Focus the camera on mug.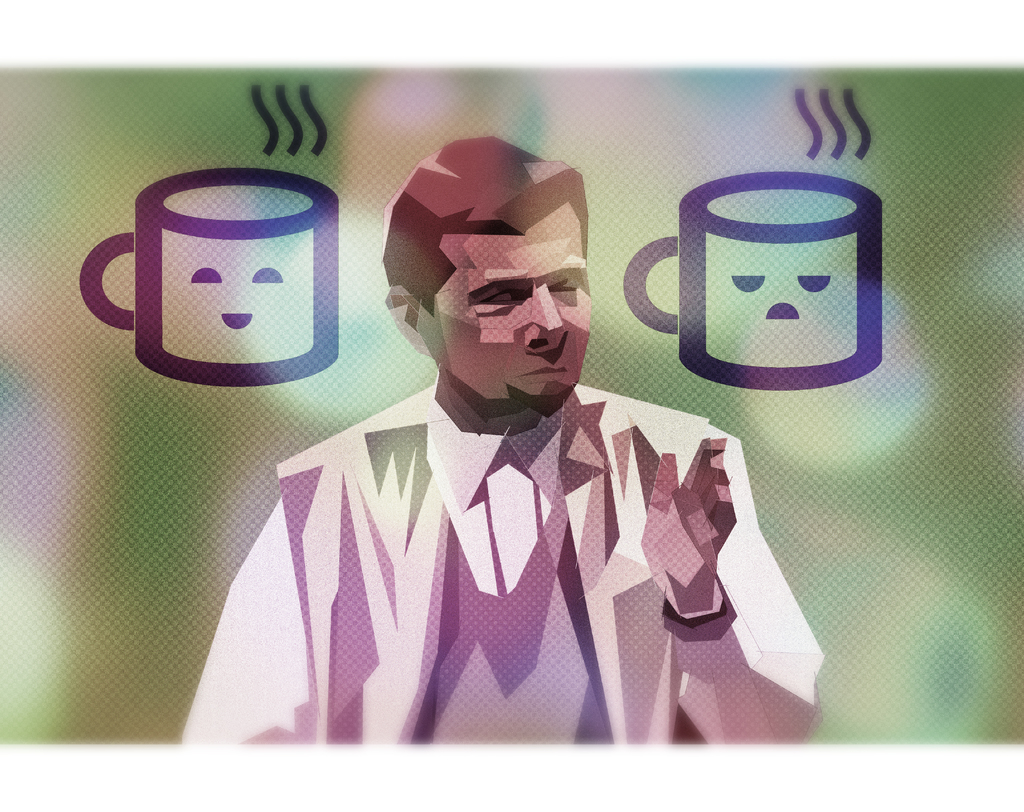
Focus region: pyautogui.locateOnScreen(74, 168, 341, 388).
